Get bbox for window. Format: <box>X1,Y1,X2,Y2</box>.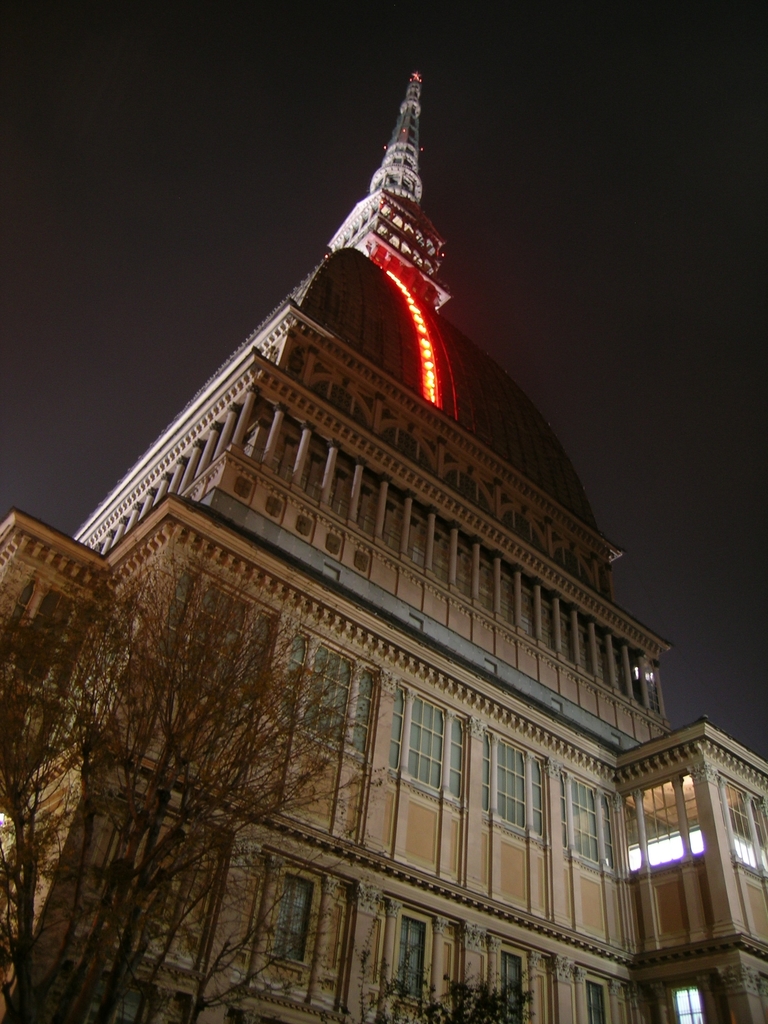
<box>497,737,547,844</box>.
